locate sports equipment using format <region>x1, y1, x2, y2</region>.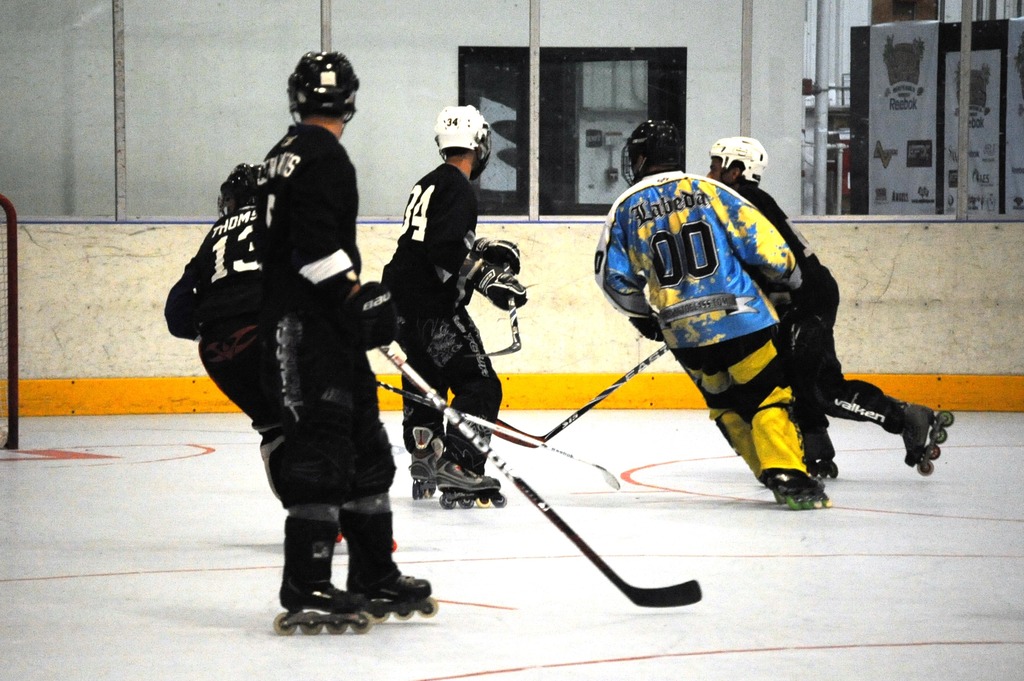
<region>383, 384, 623, 490</region>.
